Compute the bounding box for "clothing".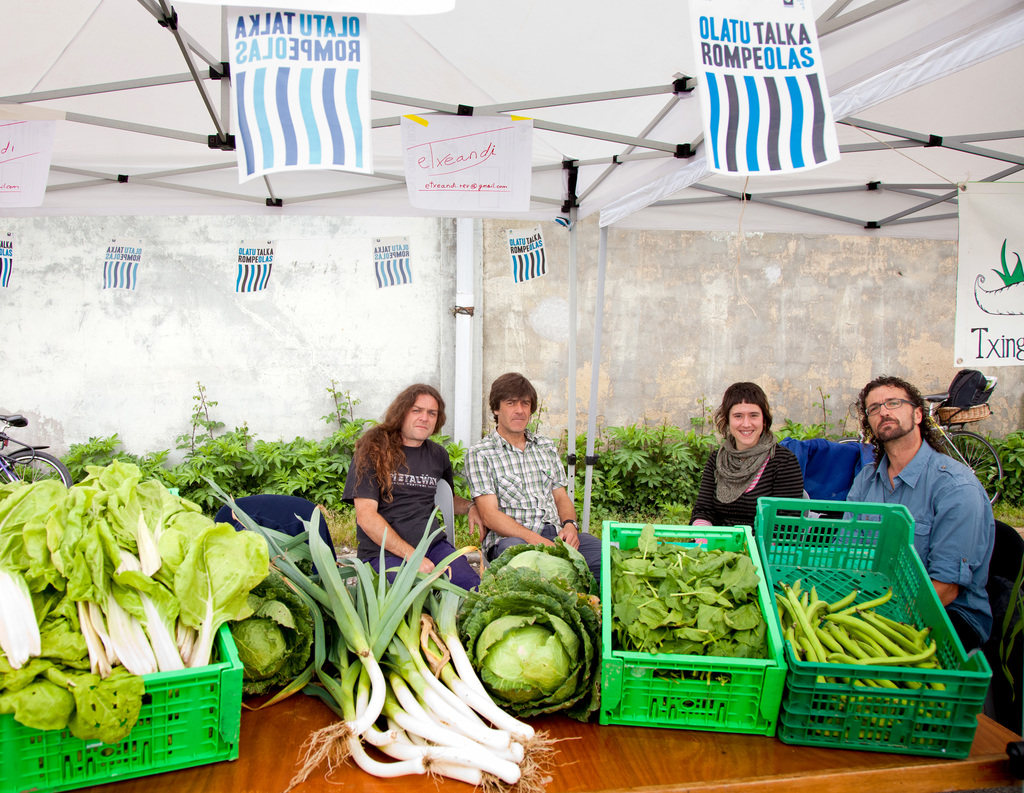
box=[465, 424, 607, 577].
